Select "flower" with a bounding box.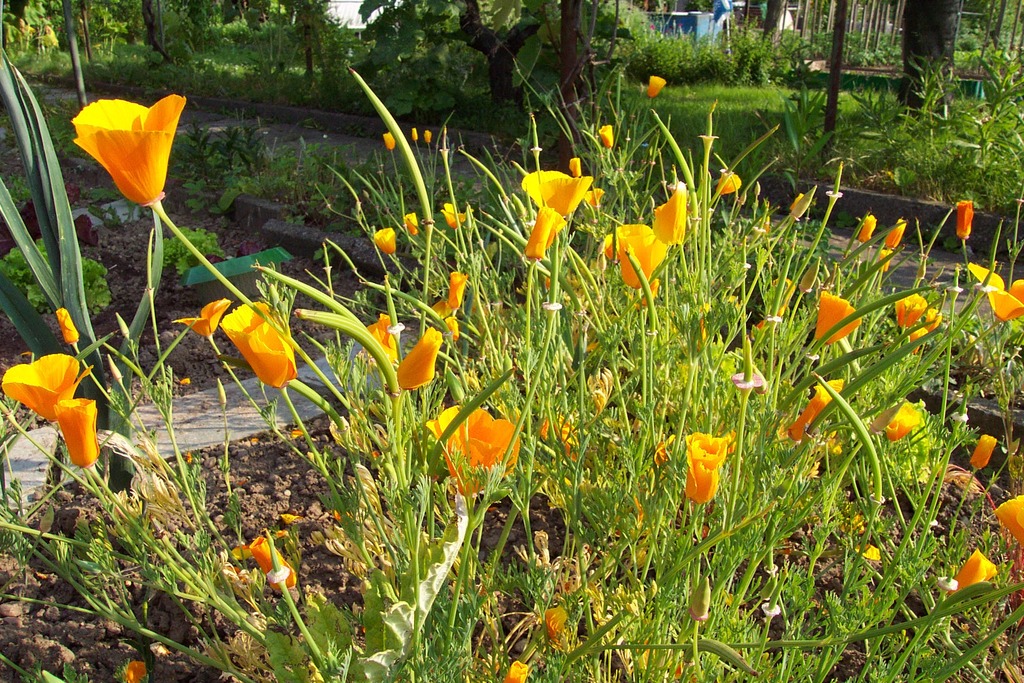
(x1=967, y1=263, x2=1023, y2=322).
